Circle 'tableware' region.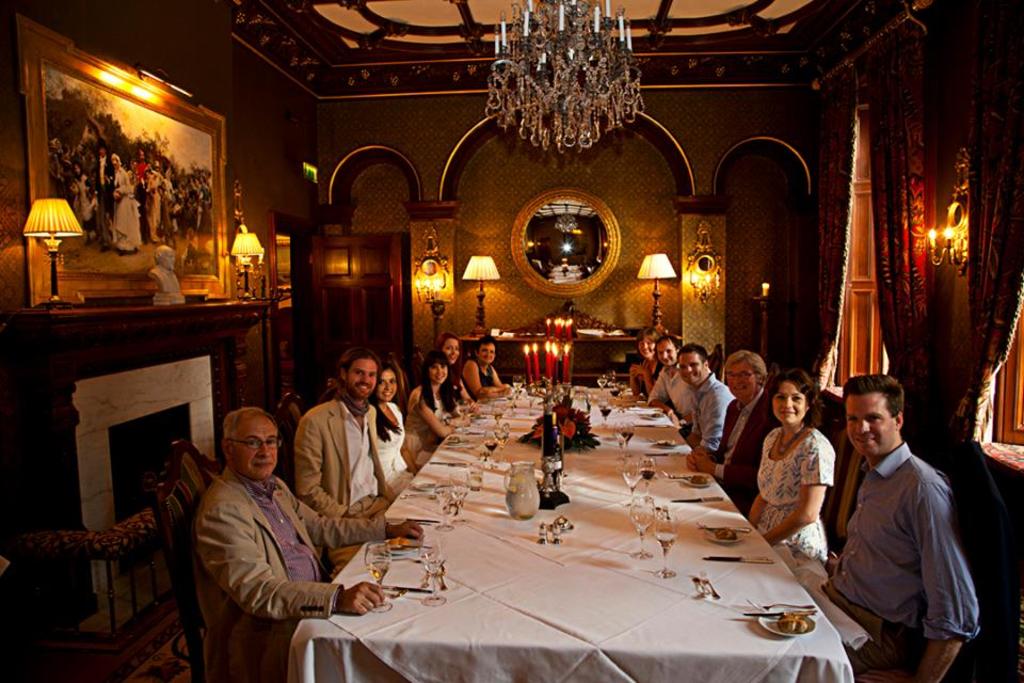
Region: [382, 513, 438, 524].
